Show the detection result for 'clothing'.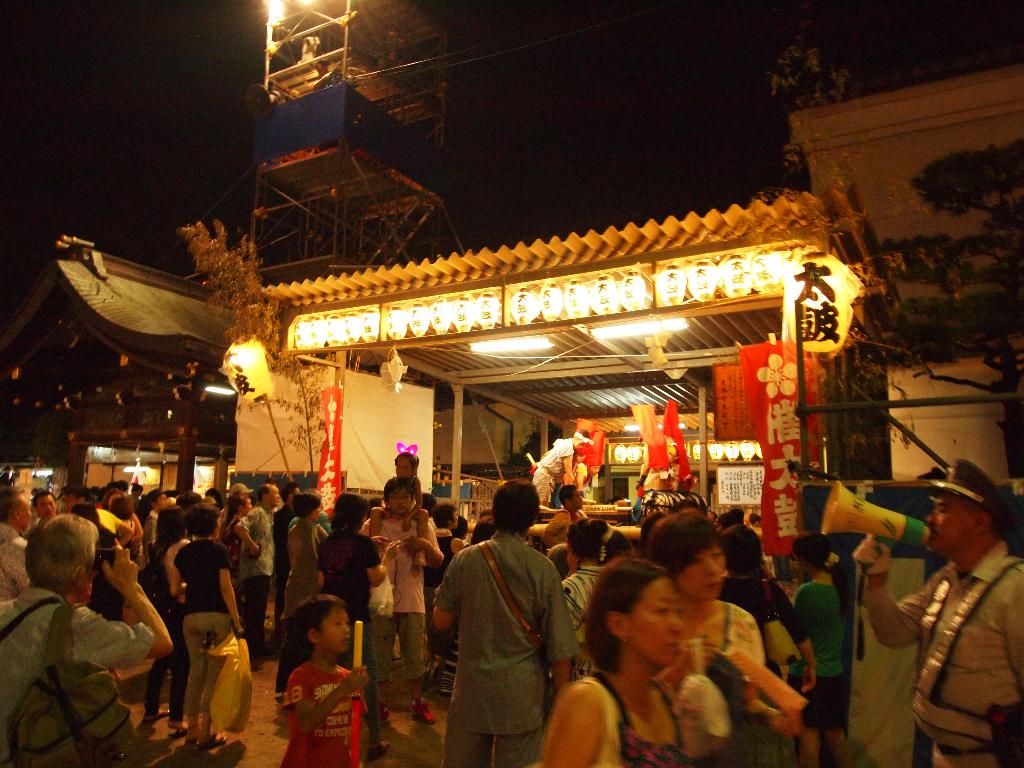
x1=351, y1=506, x2=437, y2=689.
